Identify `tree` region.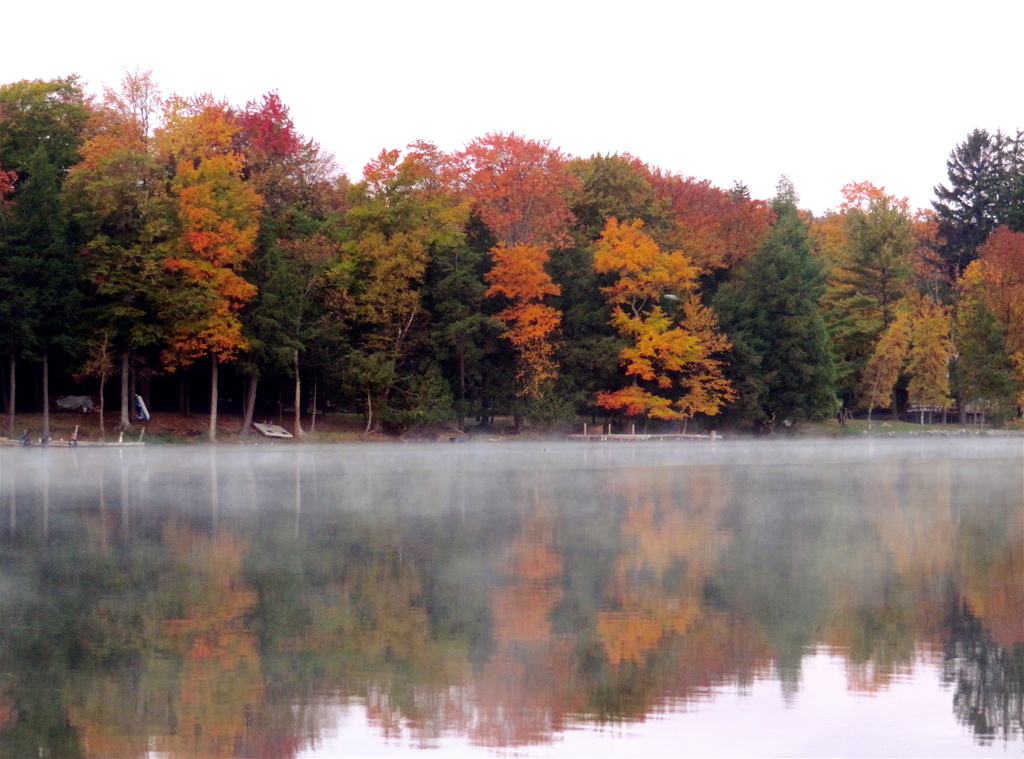
Region: bbox(952, 222, 1023, 402).
